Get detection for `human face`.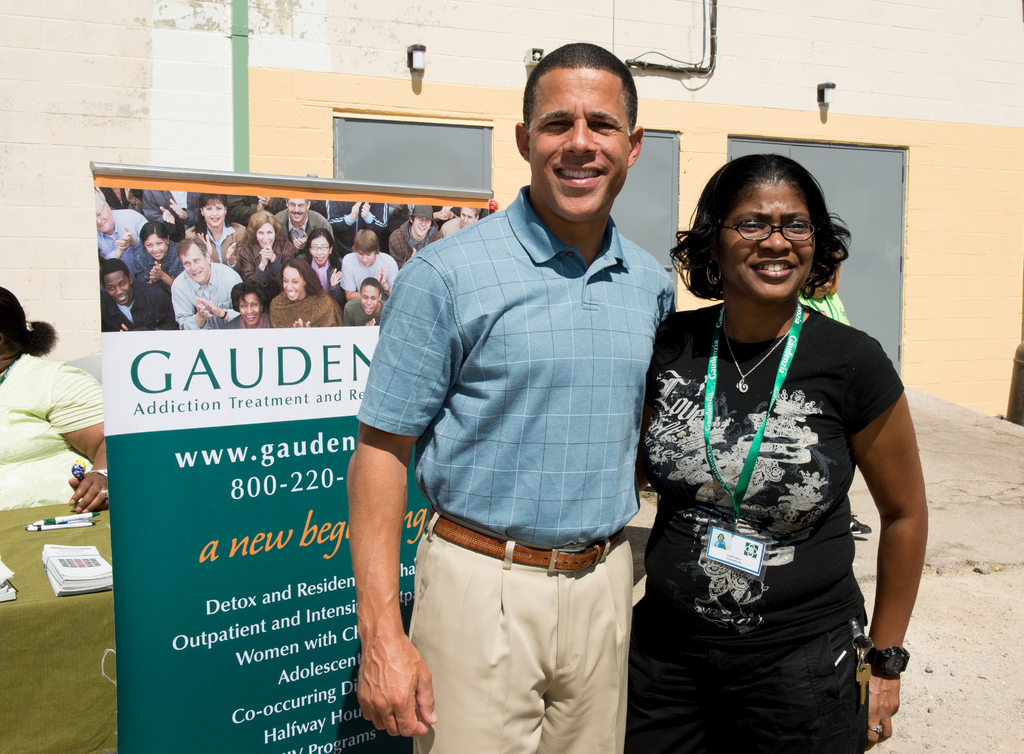
Detection: [left=528, top=67, right=629, bottom=224].
